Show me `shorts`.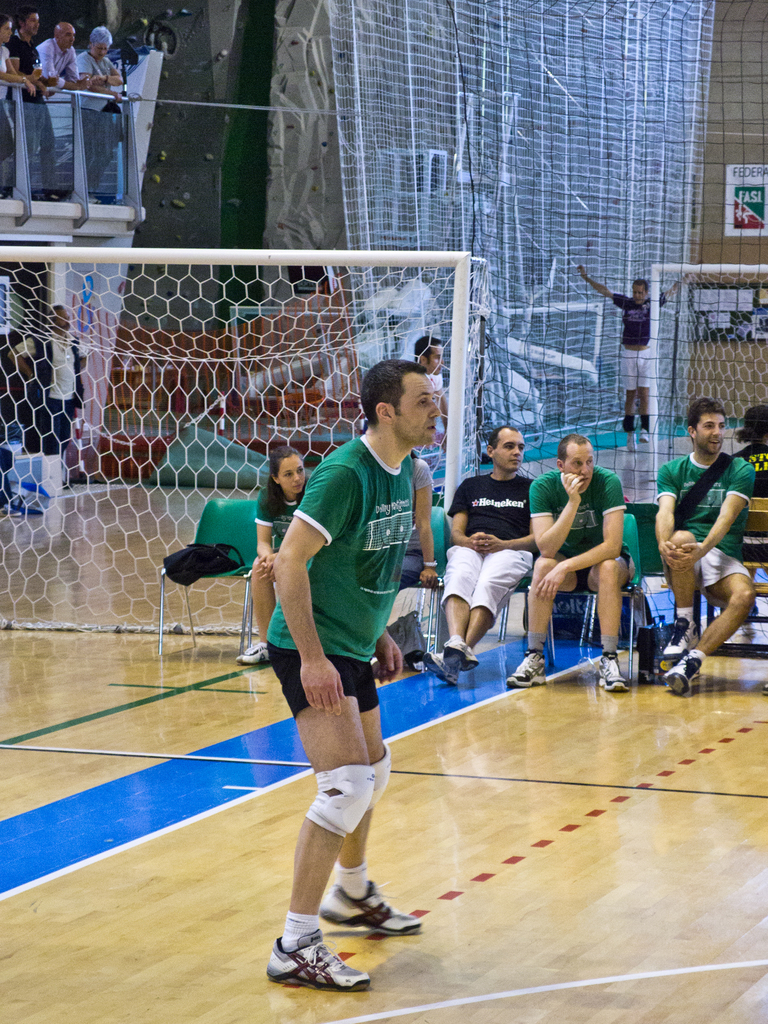
`shorts` is here: {"x1": 567, "y1": 559, "x2": 637, "y2": 590}.
